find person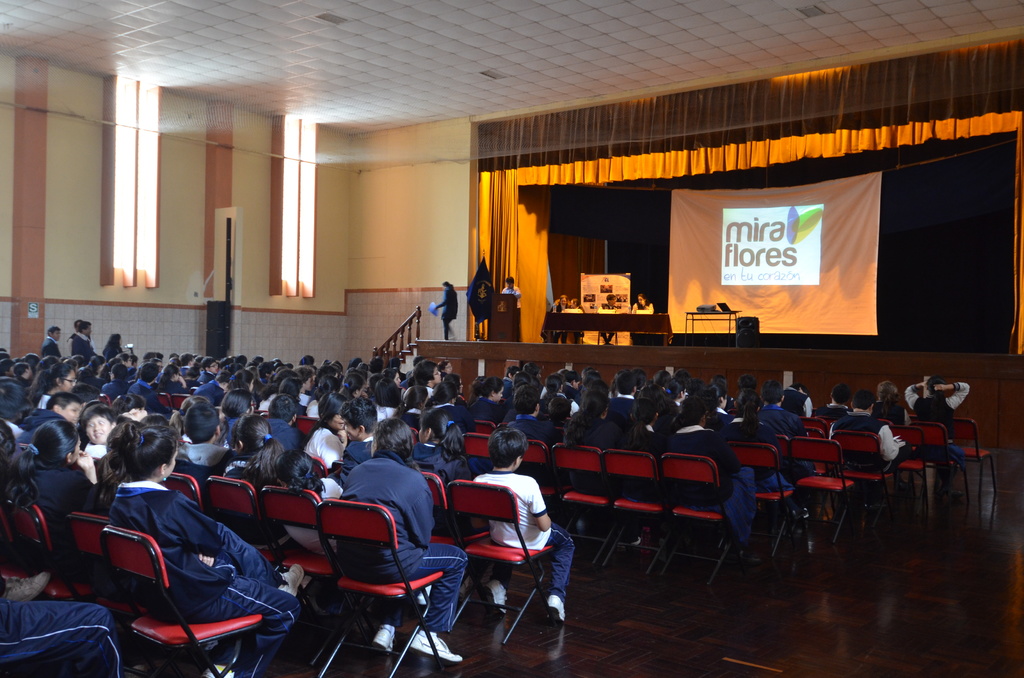
329:393:385:483
